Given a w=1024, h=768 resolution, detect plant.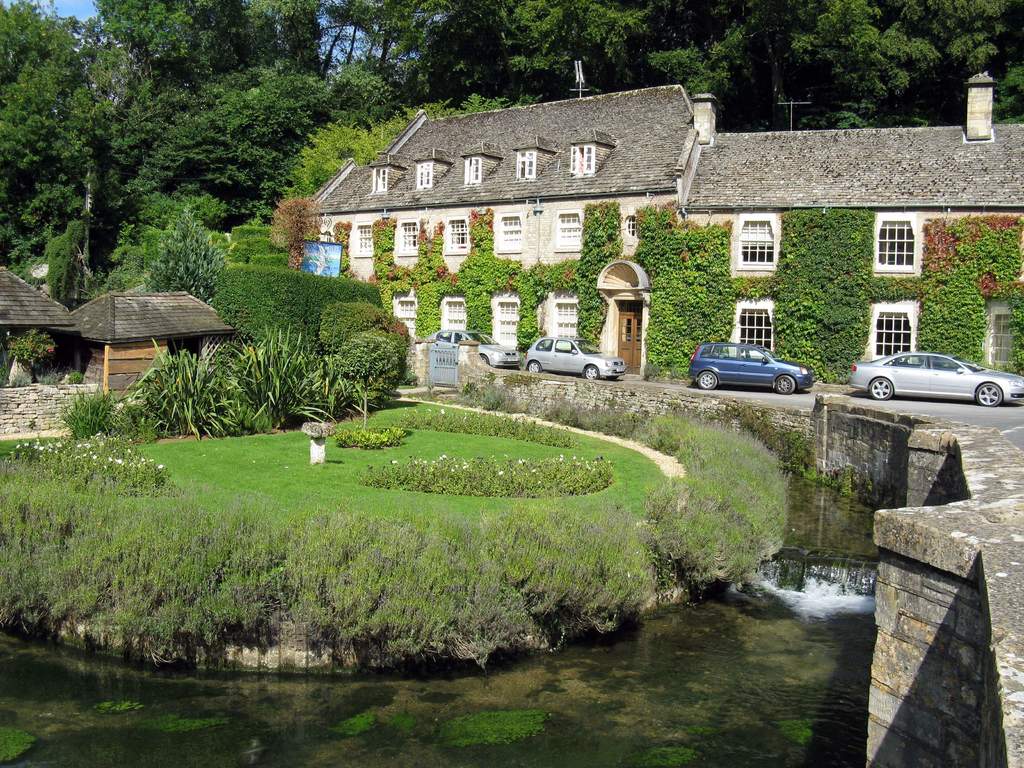
pyautogui.locateOnScreen(141, 705, 230, 742).
